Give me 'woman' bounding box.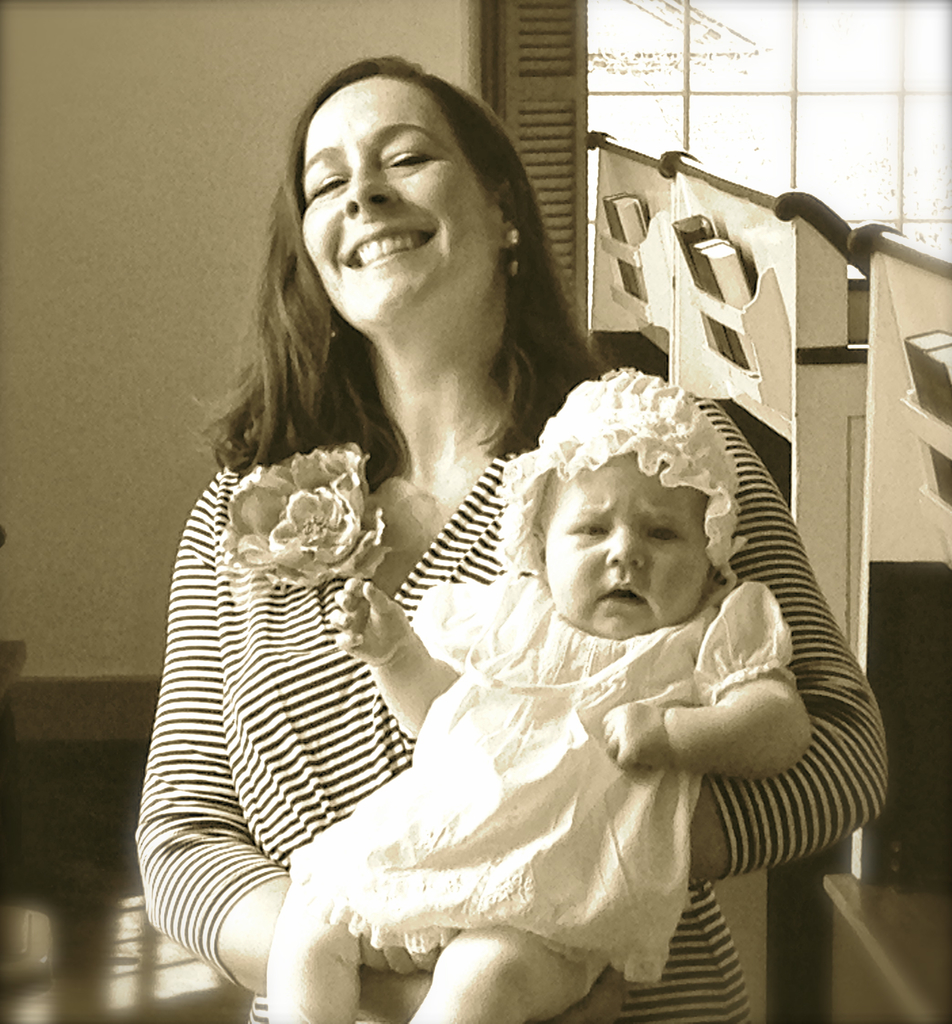
(x1=118, y1=51, x2=887, y2=1023).
